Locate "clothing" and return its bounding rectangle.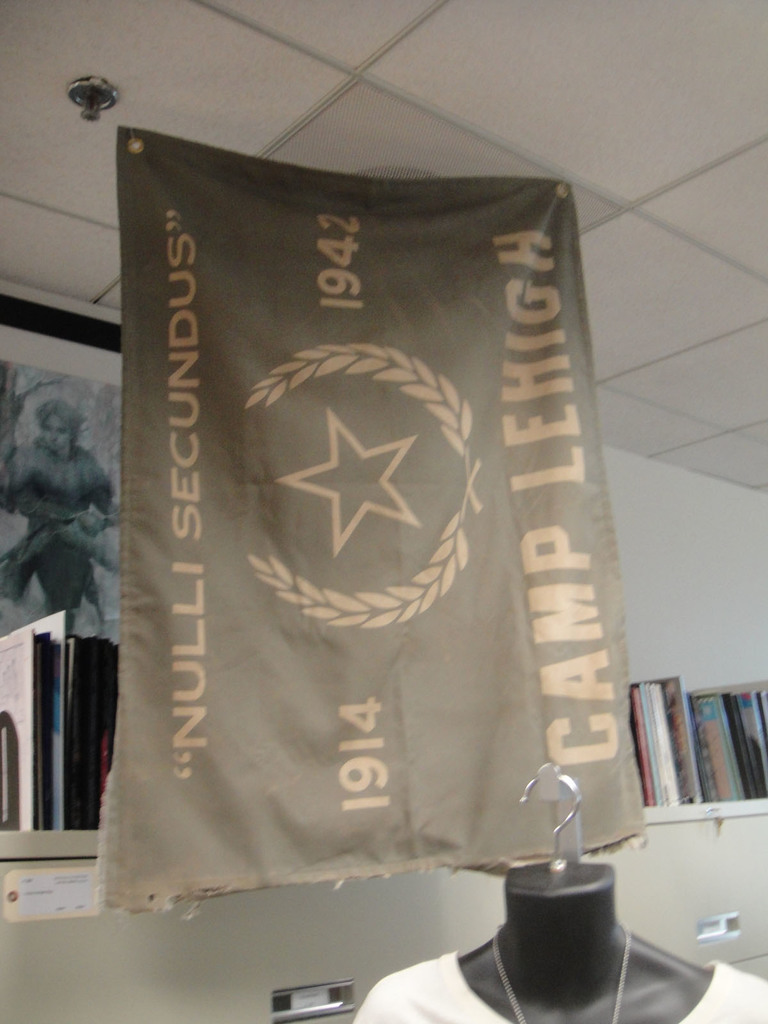
x1=3 y1=428 x2=118 y2=643.
